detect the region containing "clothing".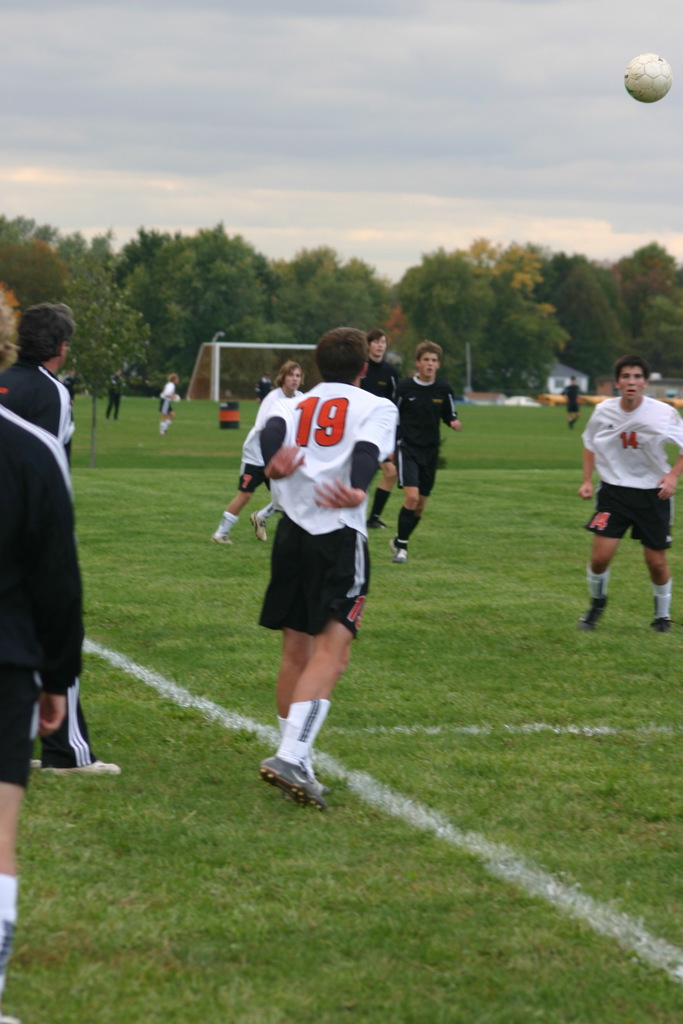
region(559, 385, 580, 412).
